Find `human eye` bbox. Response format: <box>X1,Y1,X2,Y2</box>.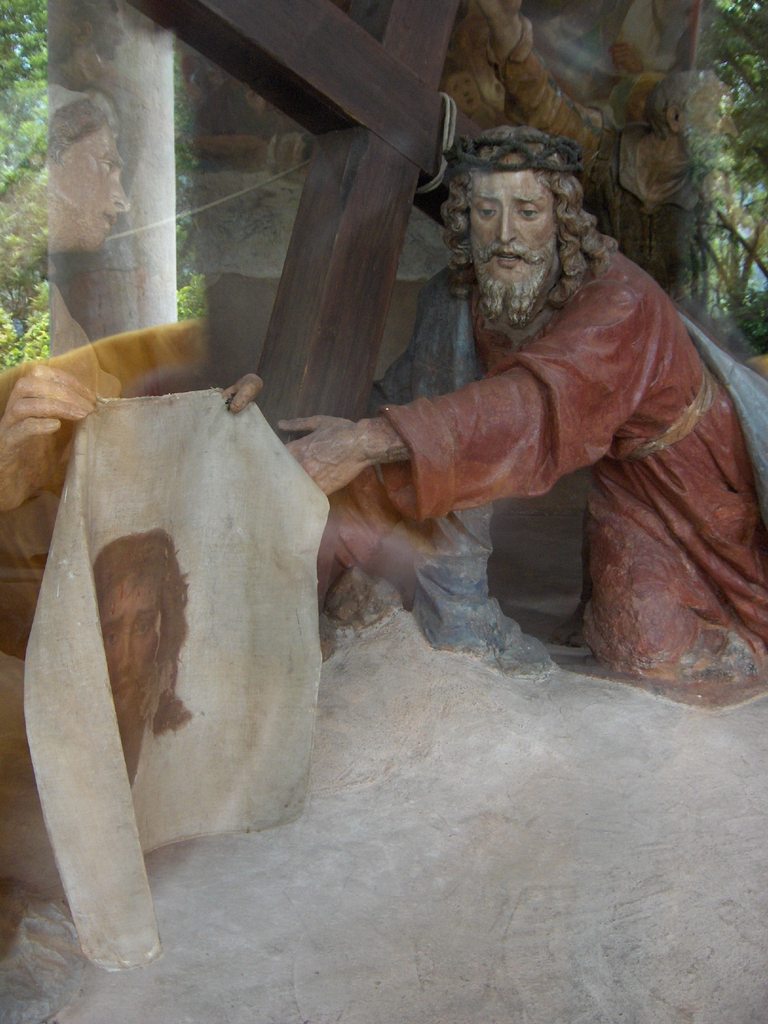
<box>712,108,728,120</box>.
